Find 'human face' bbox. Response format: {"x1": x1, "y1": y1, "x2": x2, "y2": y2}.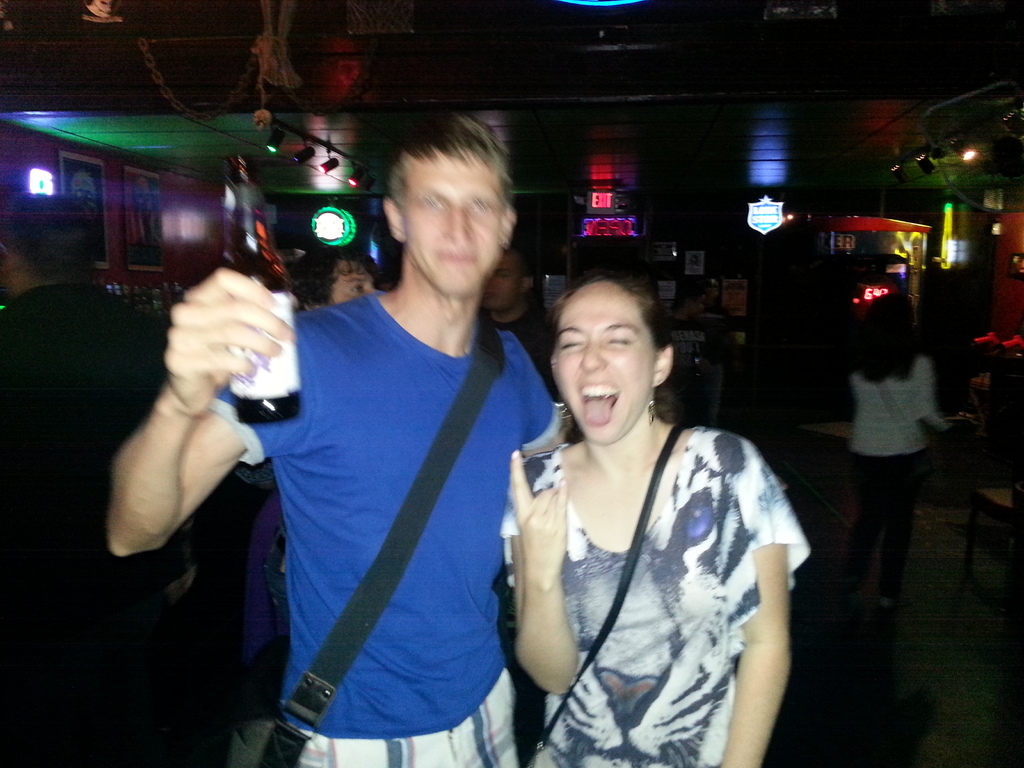
{"x1": 481, "y1": 254, "x2": 522, "y2": 308}.
